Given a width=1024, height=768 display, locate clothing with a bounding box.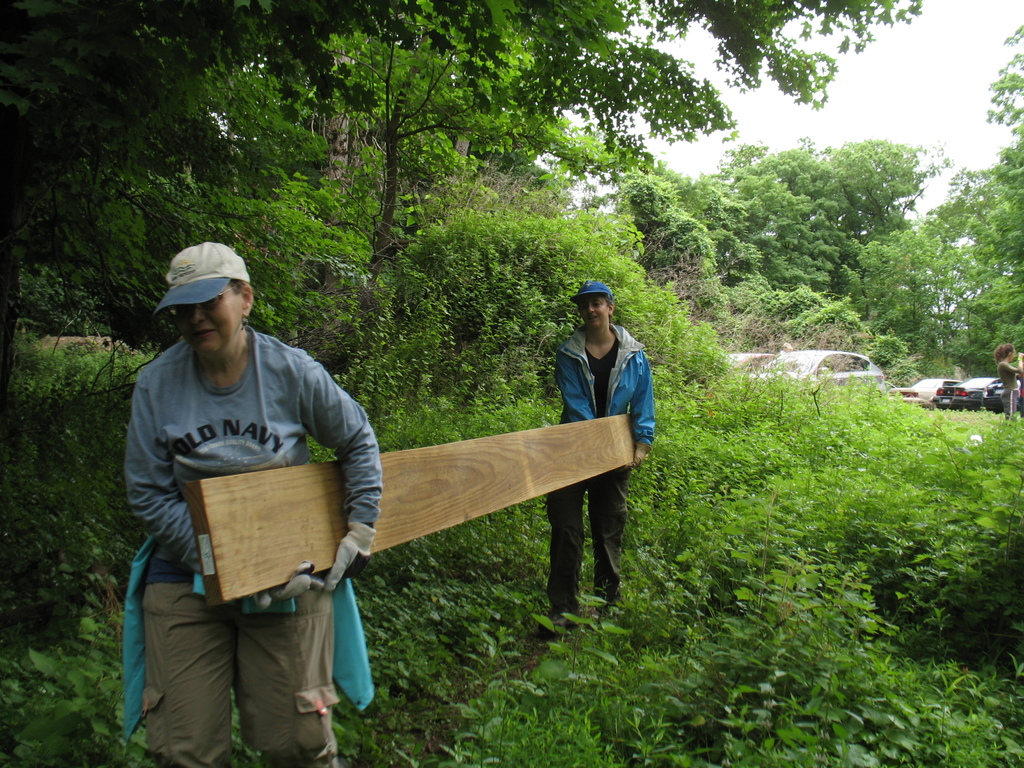
Located: 995/360/1023/421.
